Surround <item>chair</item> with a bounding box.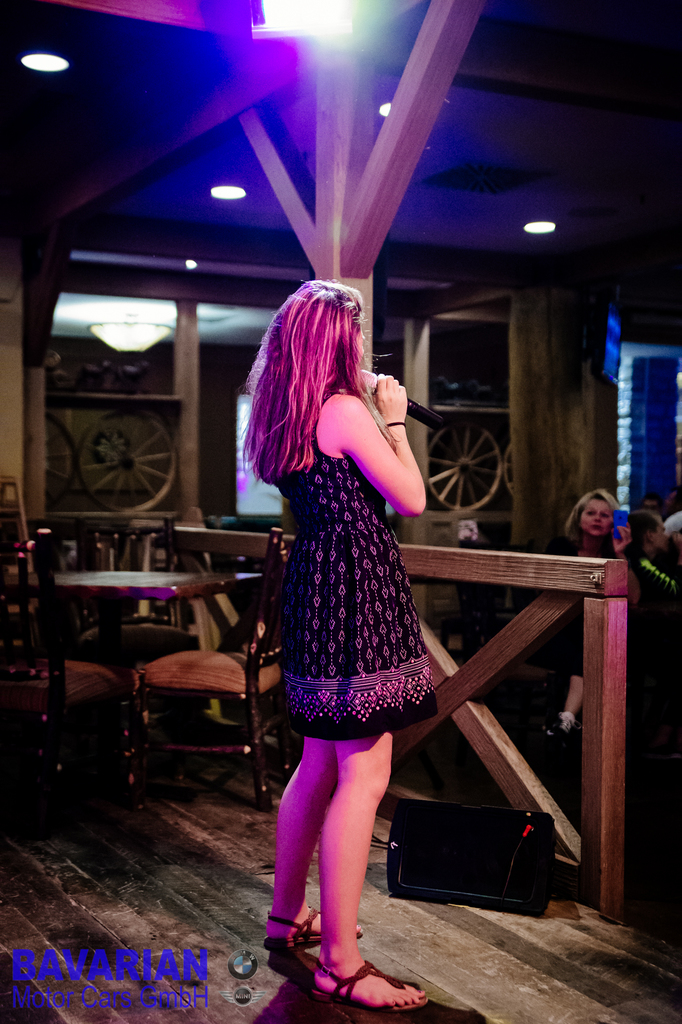
l=0, t=524, r=131, b=765.
